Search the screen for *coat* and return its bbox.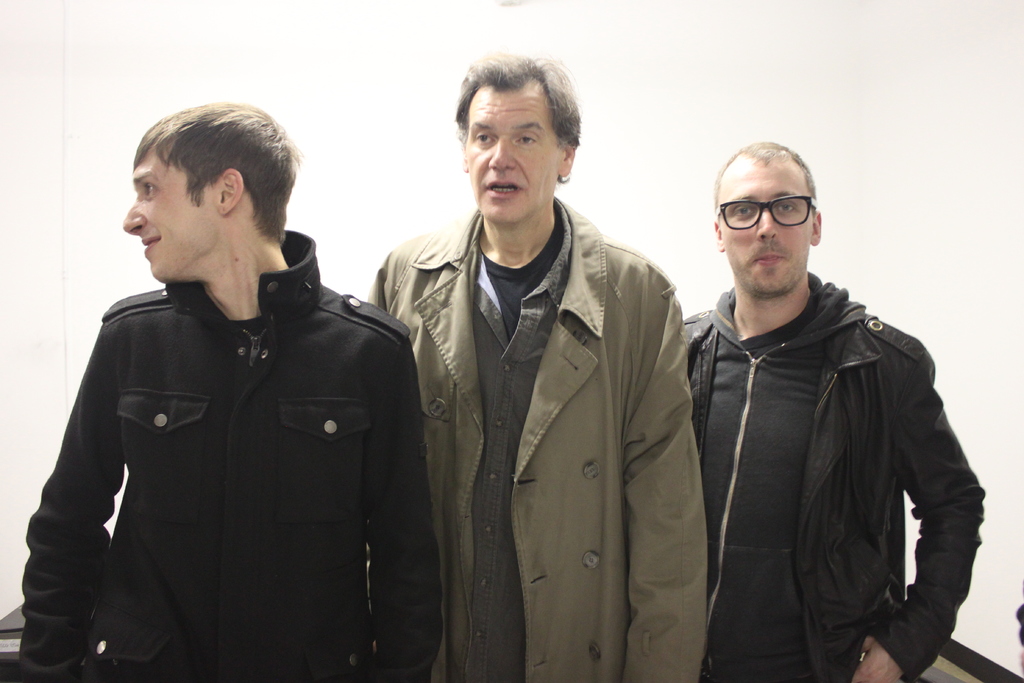
Found: 12:230:436:682.
